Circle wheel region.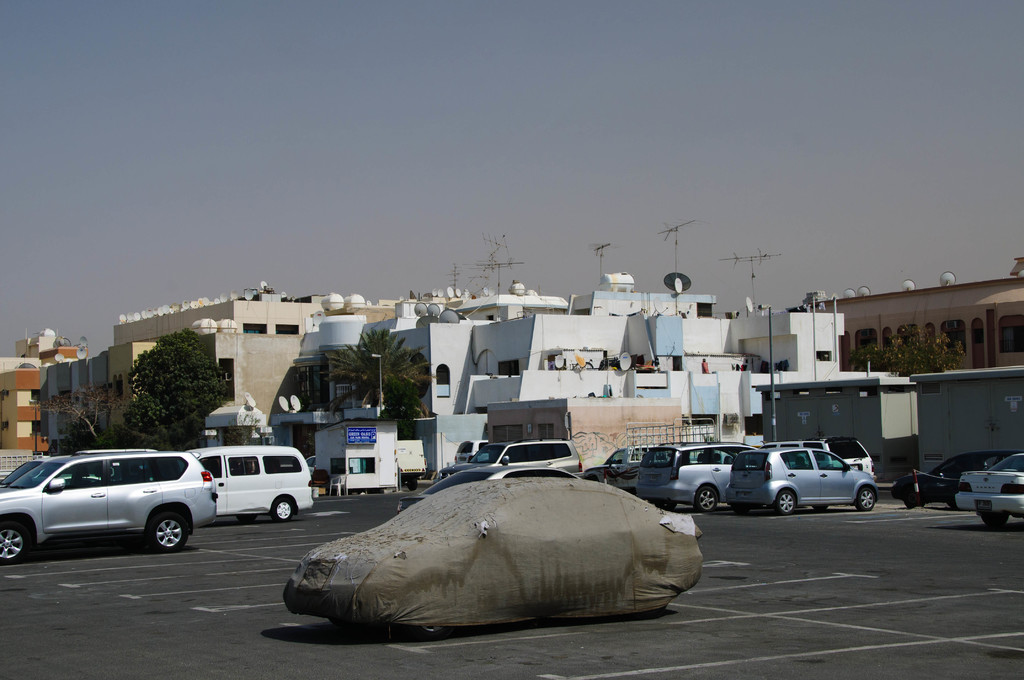
Region: select_region(978, 514, 1014, 530).
